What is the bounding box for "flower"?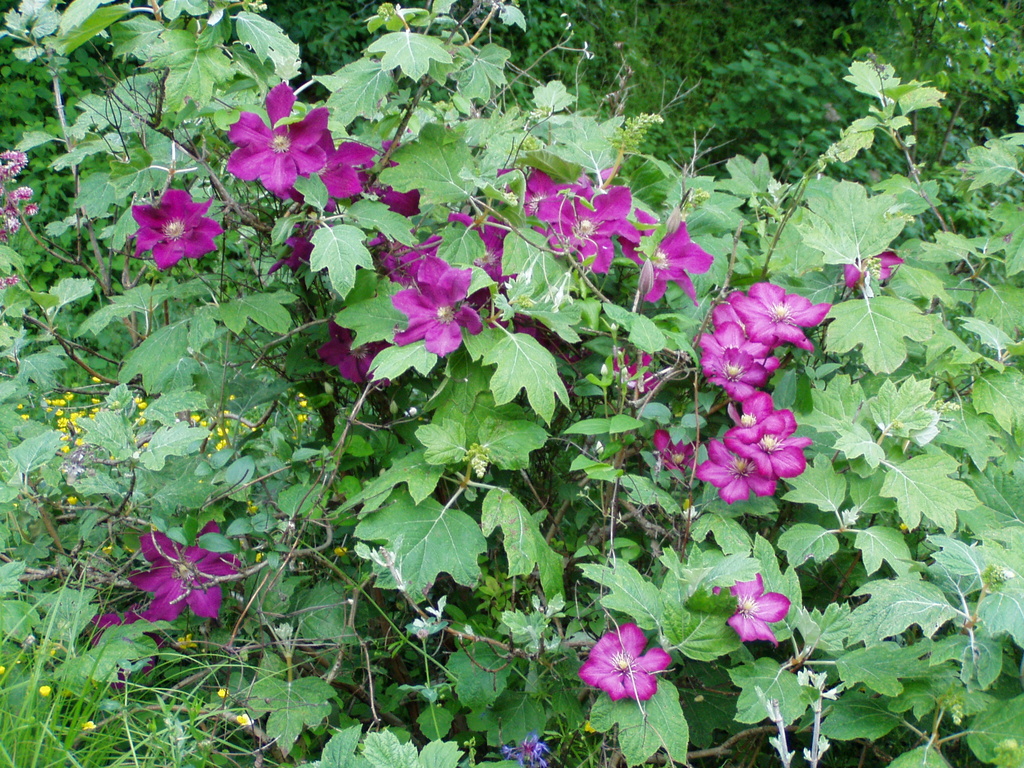
select_region(651, 425, 697, 472).
